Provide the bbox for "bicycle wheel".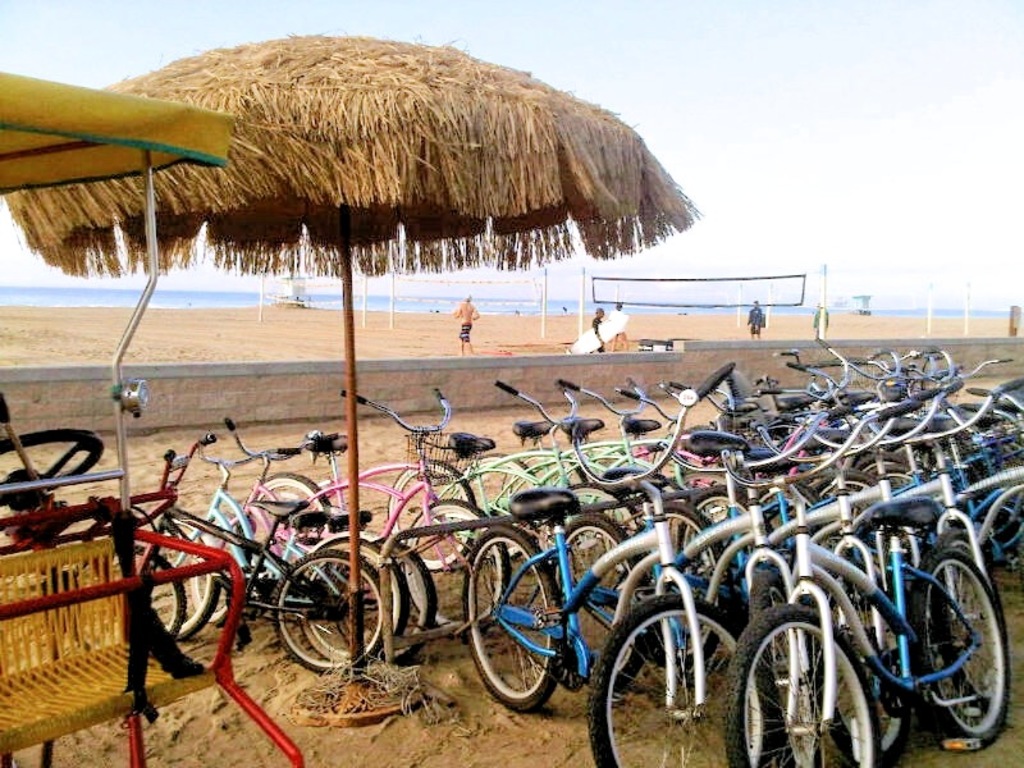
<bbox>909, 549, 1016, 756</bbox>.
